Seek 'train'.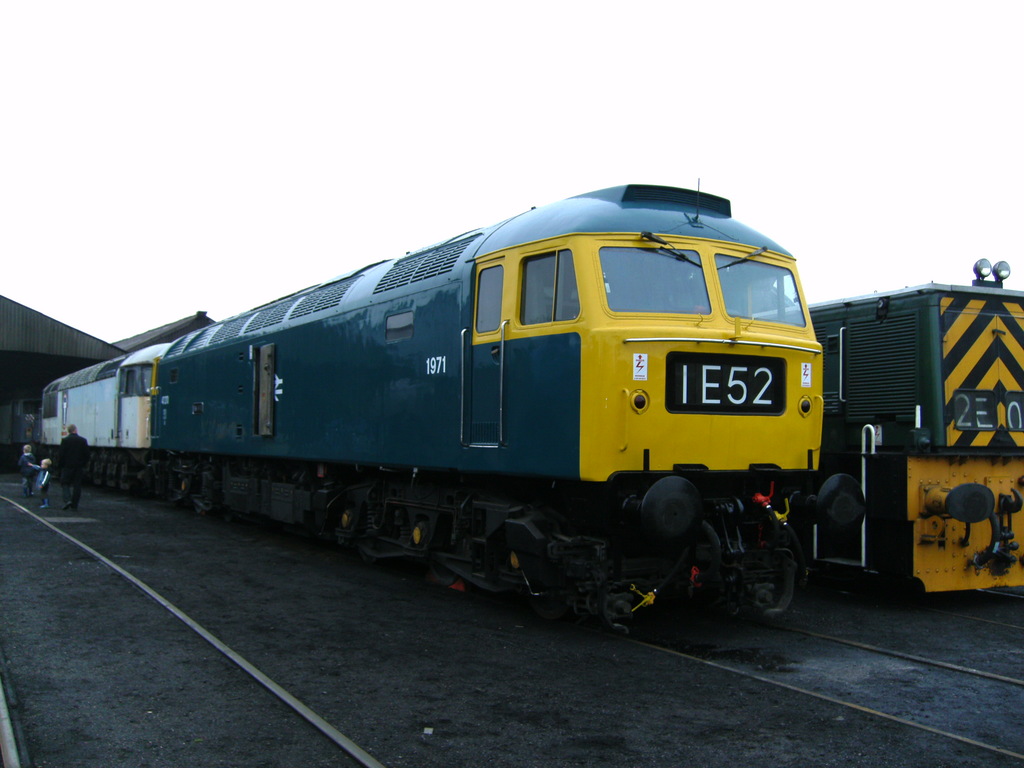
crop(0, 182, 868, 632).
